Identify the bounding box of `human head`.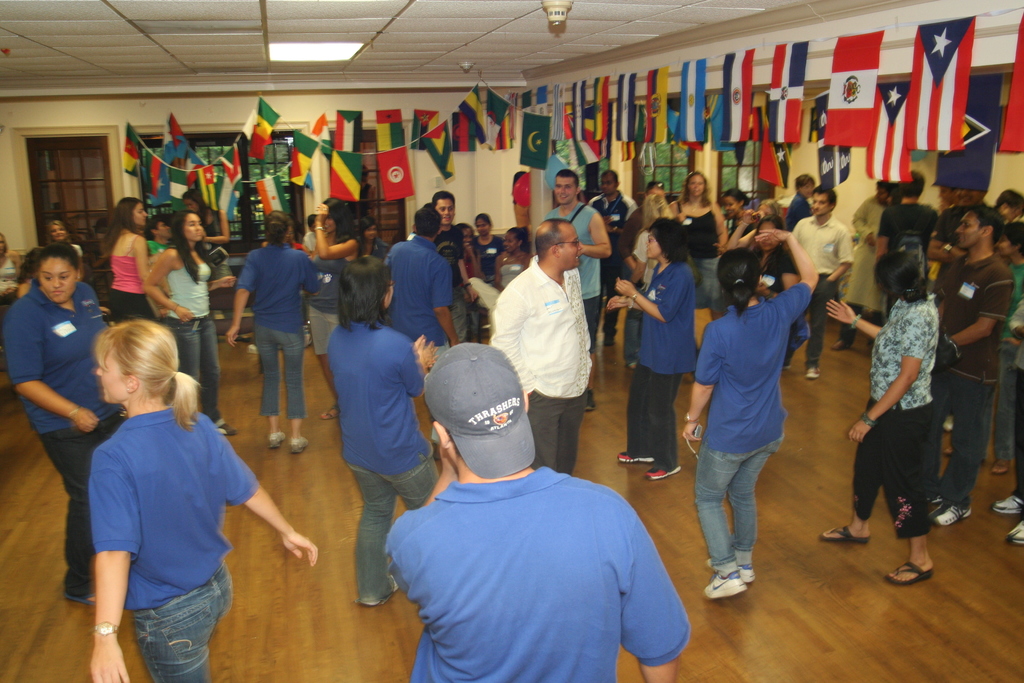
(left=995, top=226, right=1023, bottom=261).
